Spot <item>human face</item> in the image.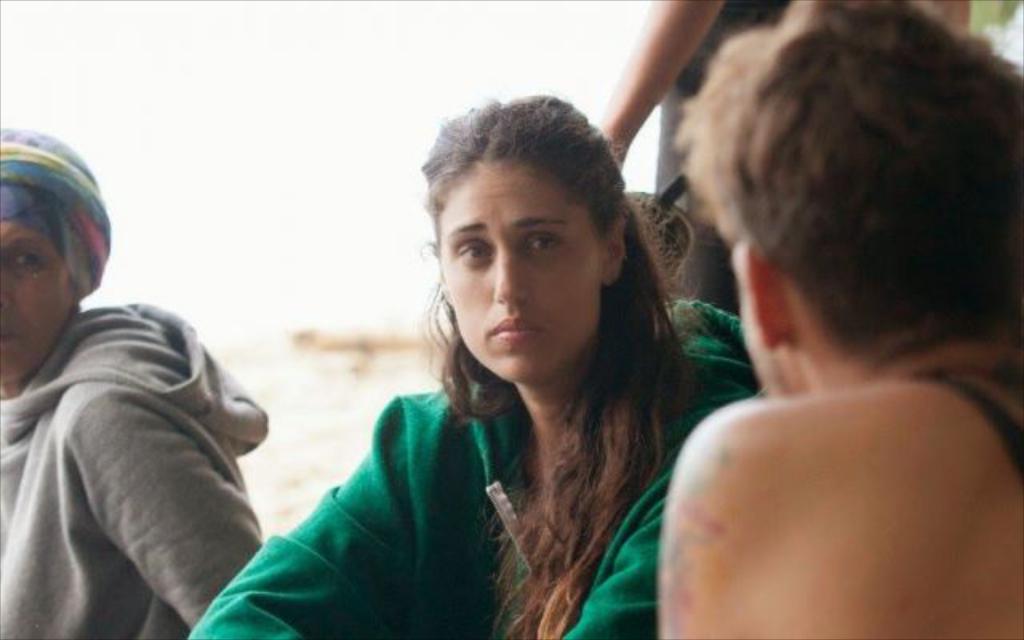
<item>human face</item> found at region(0, 221, 72, 379).
